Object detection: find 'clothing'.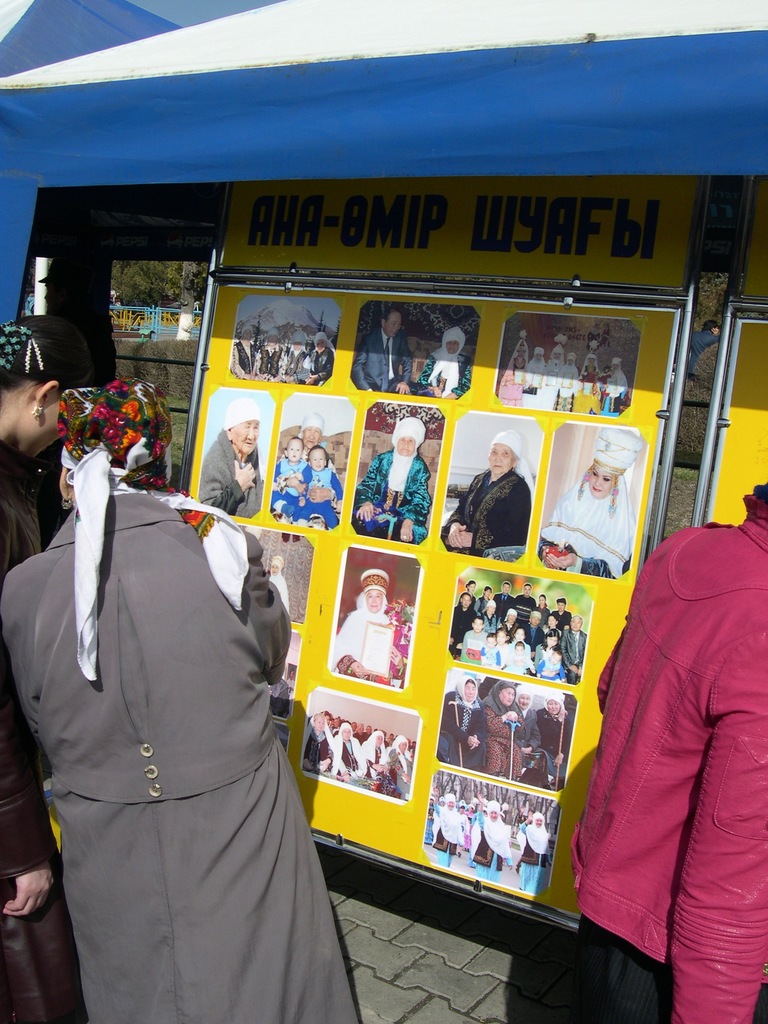
bbox=(458, 811, 468, 848).
